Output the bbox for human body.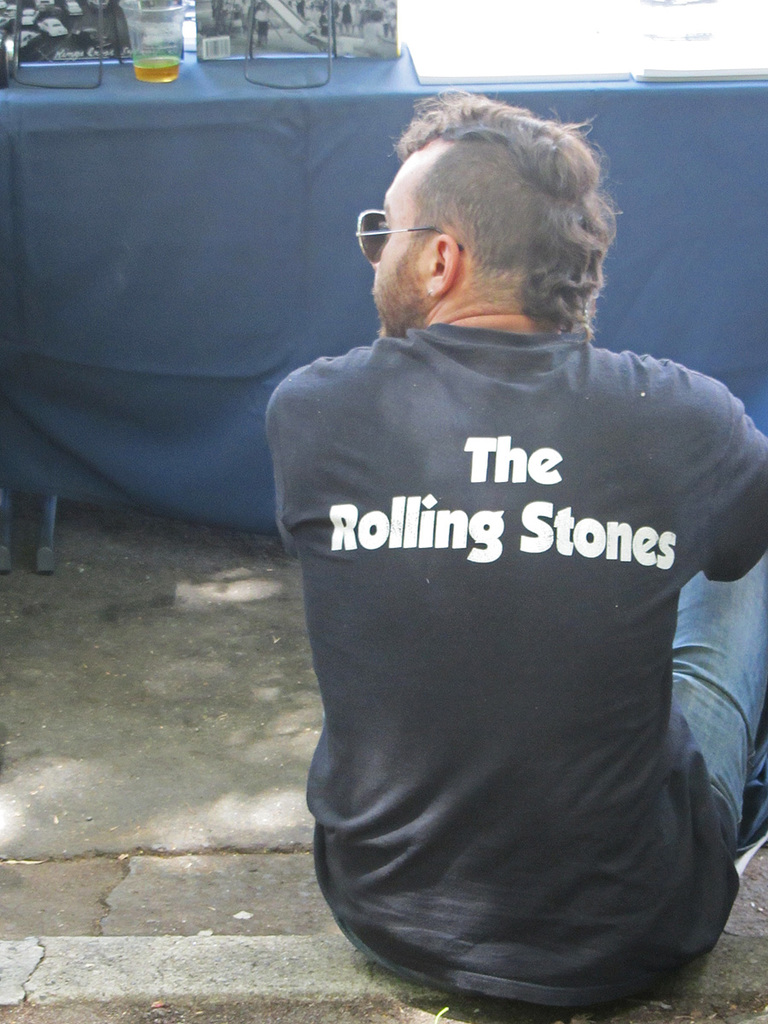
box=[232, 70, 767, 1023].
